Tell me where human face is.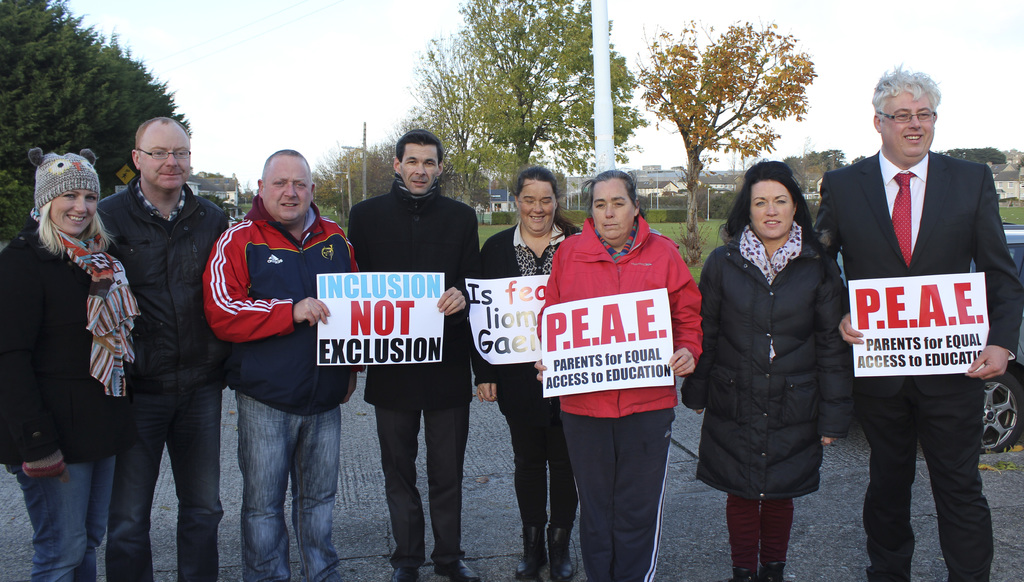
human face is at locate(404, 146, 442, 192).
